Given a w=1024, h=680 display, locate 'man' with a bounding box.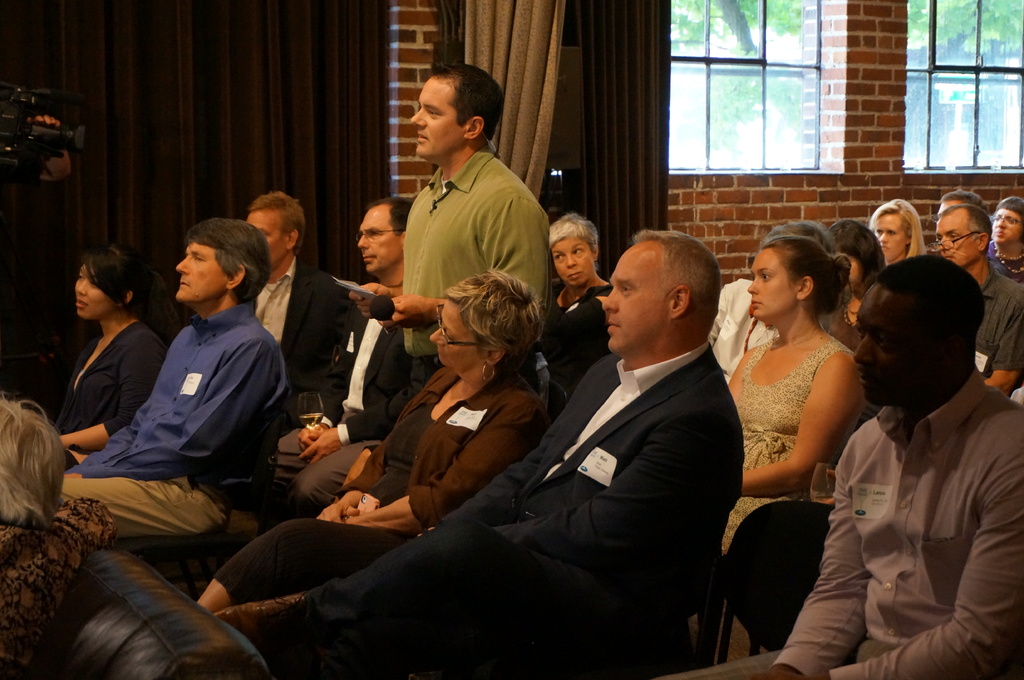
Located: 355,60,555,407.
